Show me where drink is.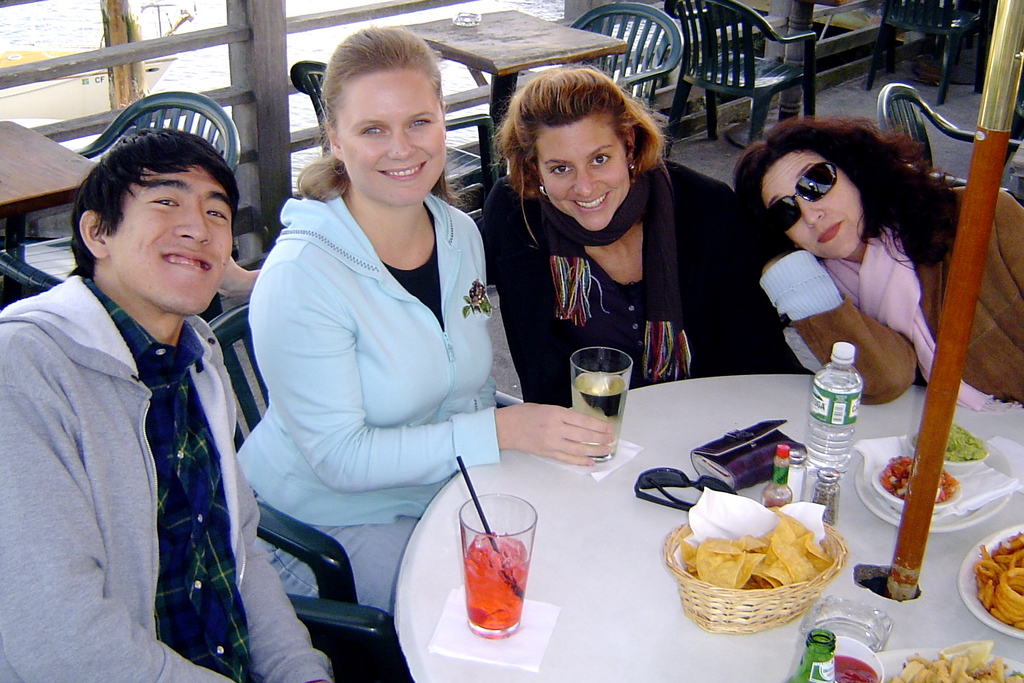
drink is at l=568, t=369, r=629, b=452.
